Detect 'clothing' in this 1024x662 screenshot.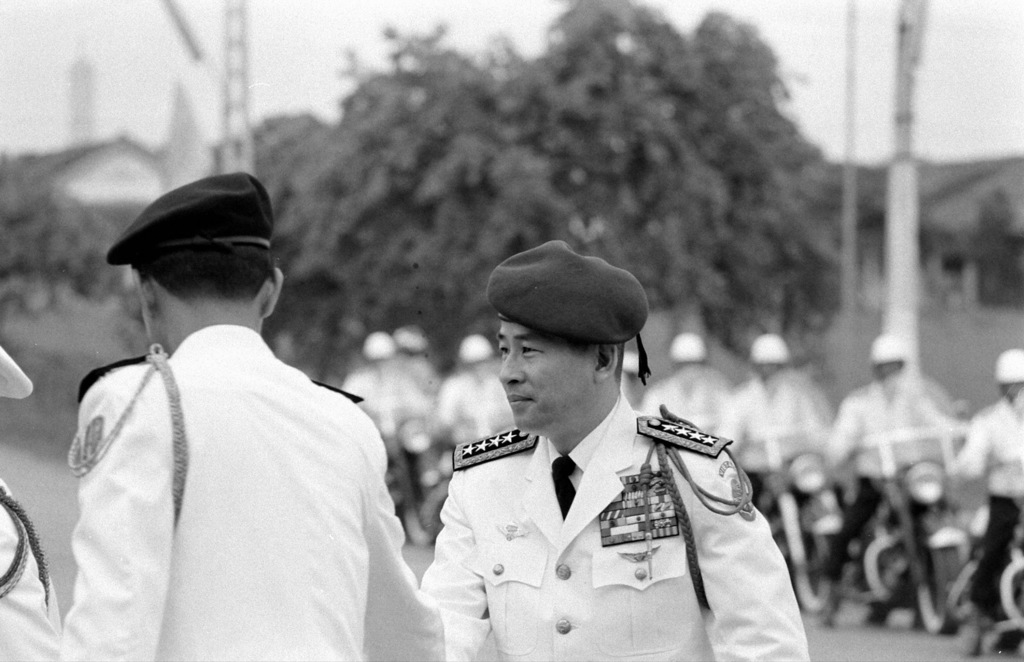
Detection: bbox(50, 248, 405, 649).
